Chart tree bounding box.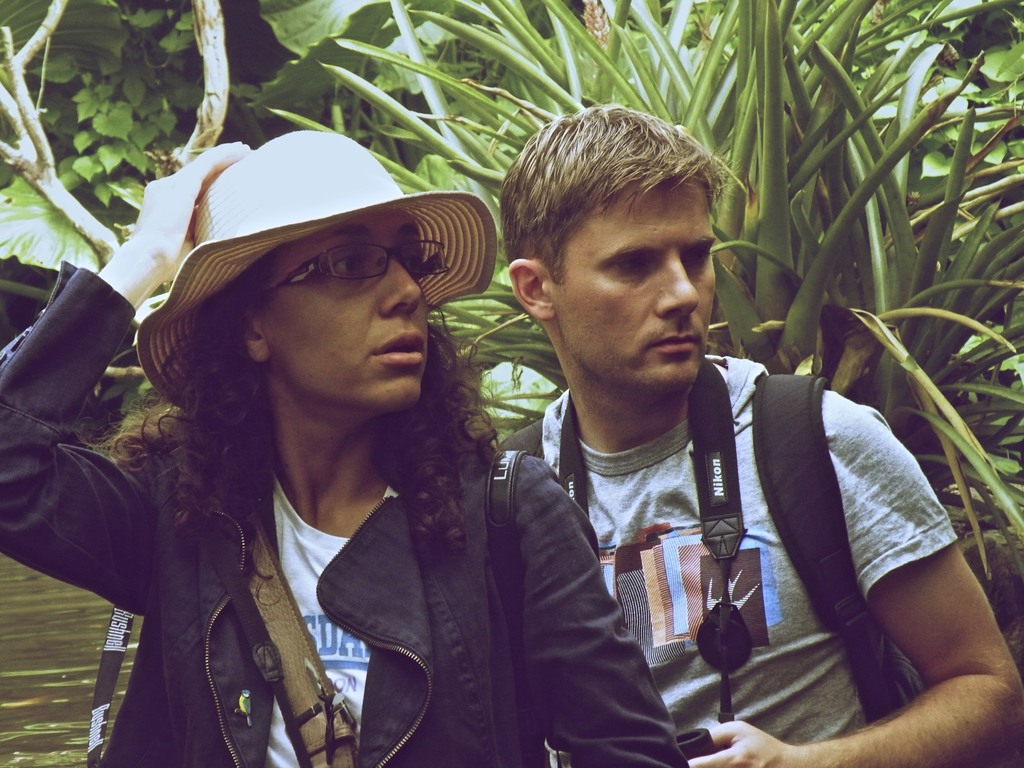
Charted: 261 0 1023 586.
